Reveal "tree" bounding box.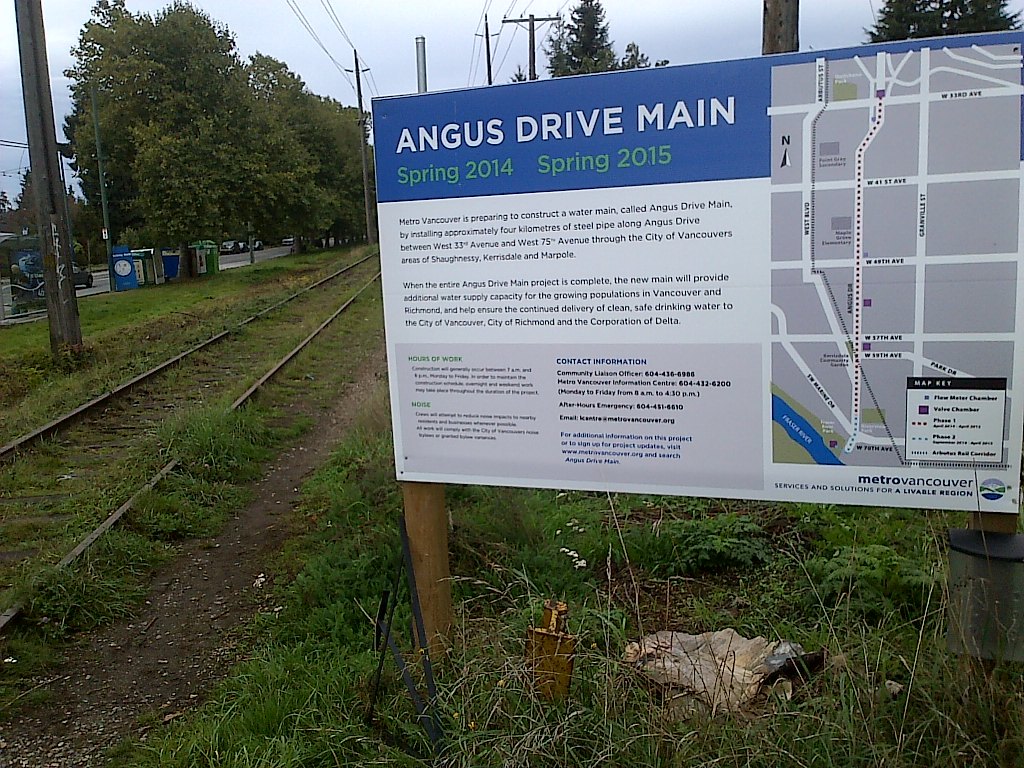
Revealed: [x1=501, y1=0, x2=670, y2=88].
